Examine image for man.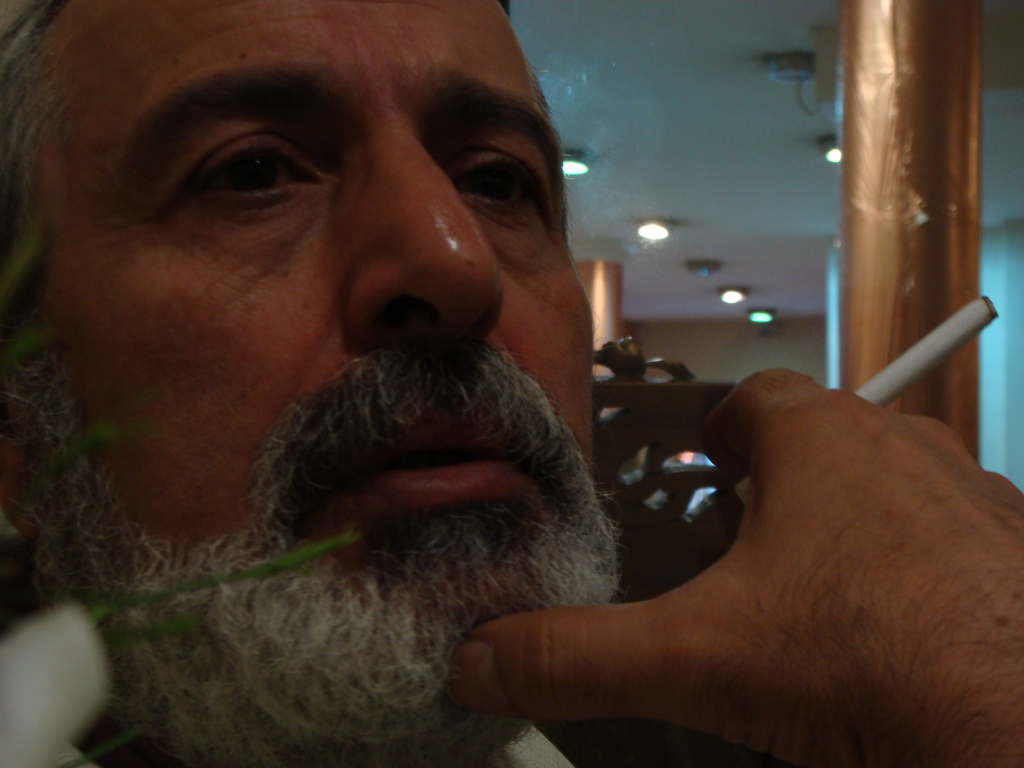
Examination result: detection(0, 0, 1023, 767).
